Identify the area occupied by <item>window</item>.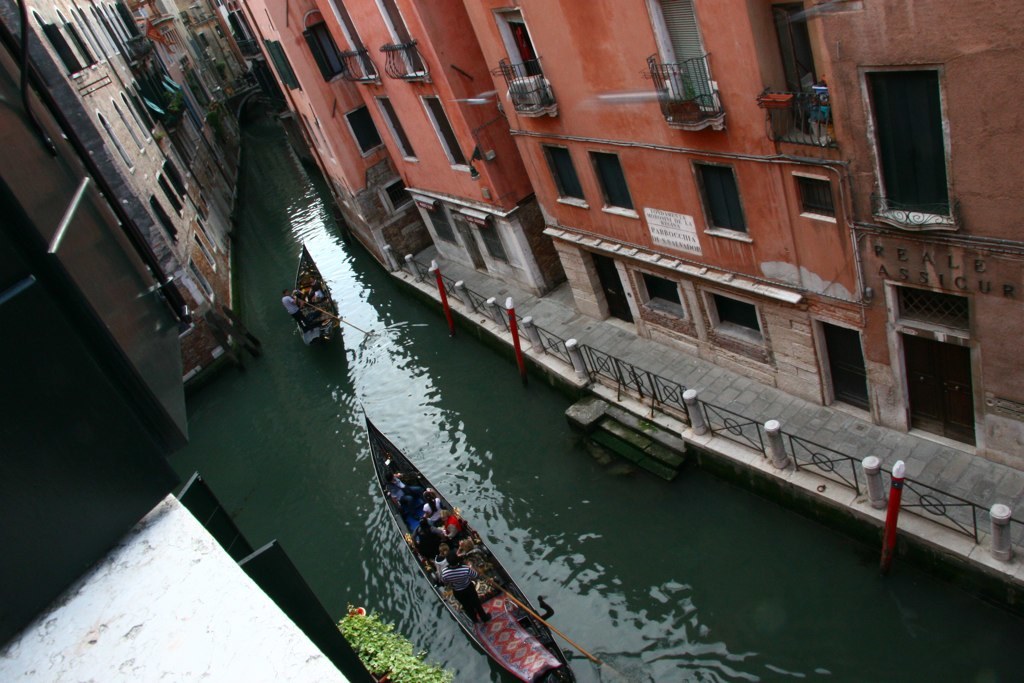
Area: region(344, 106, 382, 156).
